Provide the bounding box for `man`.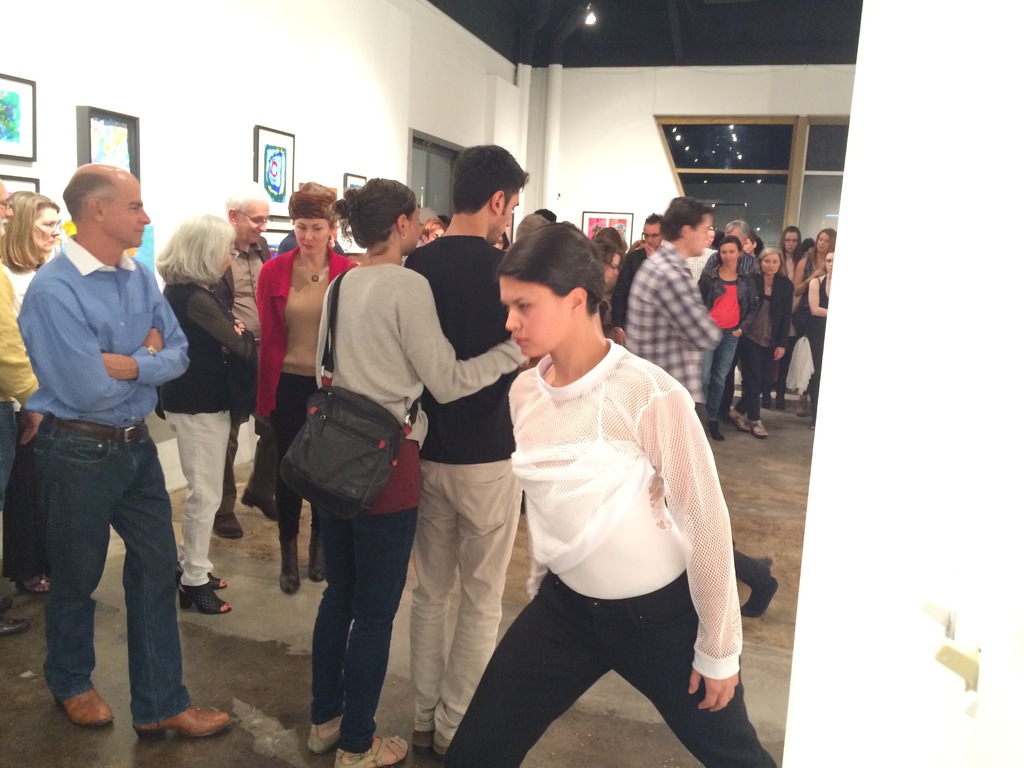
box=[540, 207, 559, 224].
